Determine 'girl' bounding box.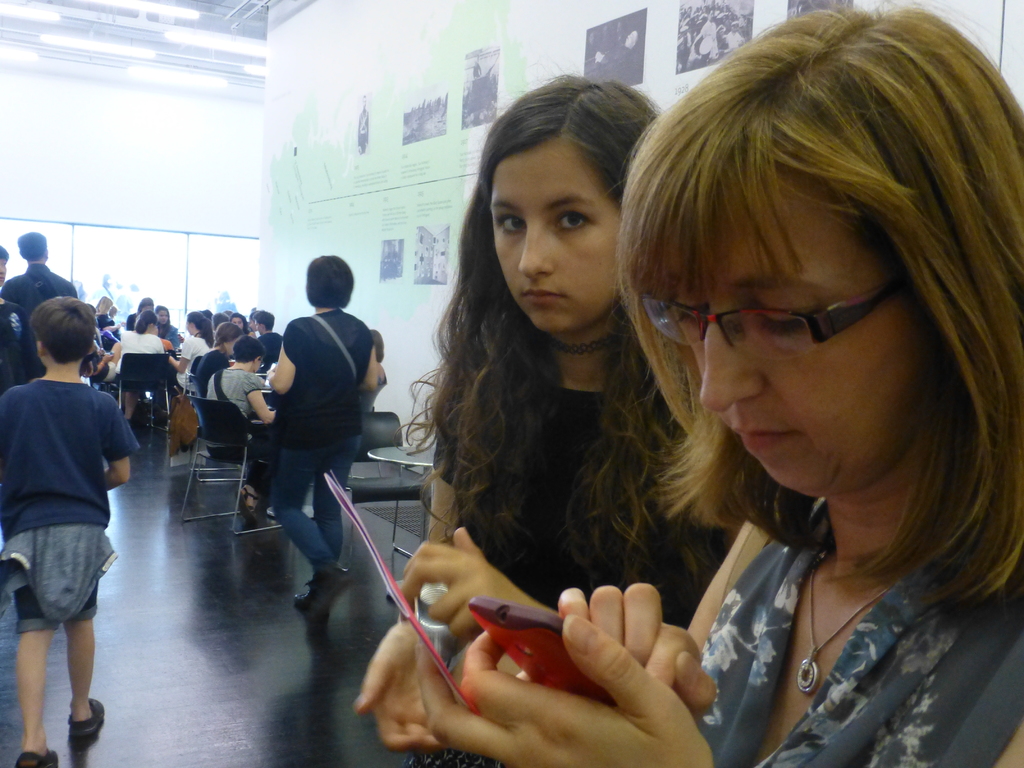
Determined: pyautogui.locateOnScreen(358, 72, 737, 767).
